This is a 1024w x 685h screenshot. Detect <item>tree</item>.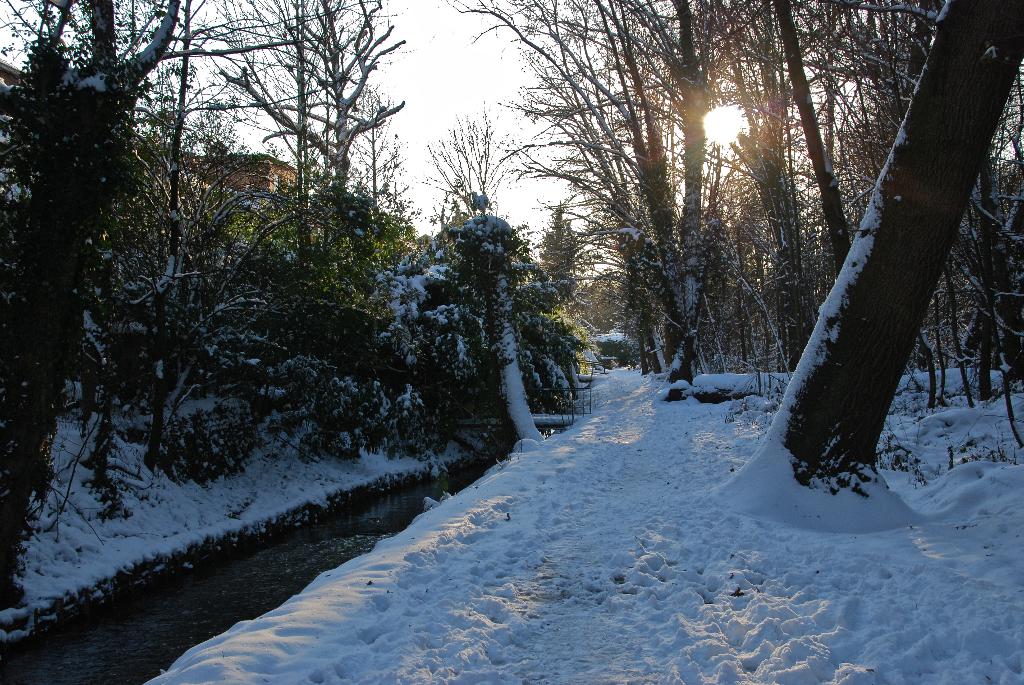
452/0/737/398.
